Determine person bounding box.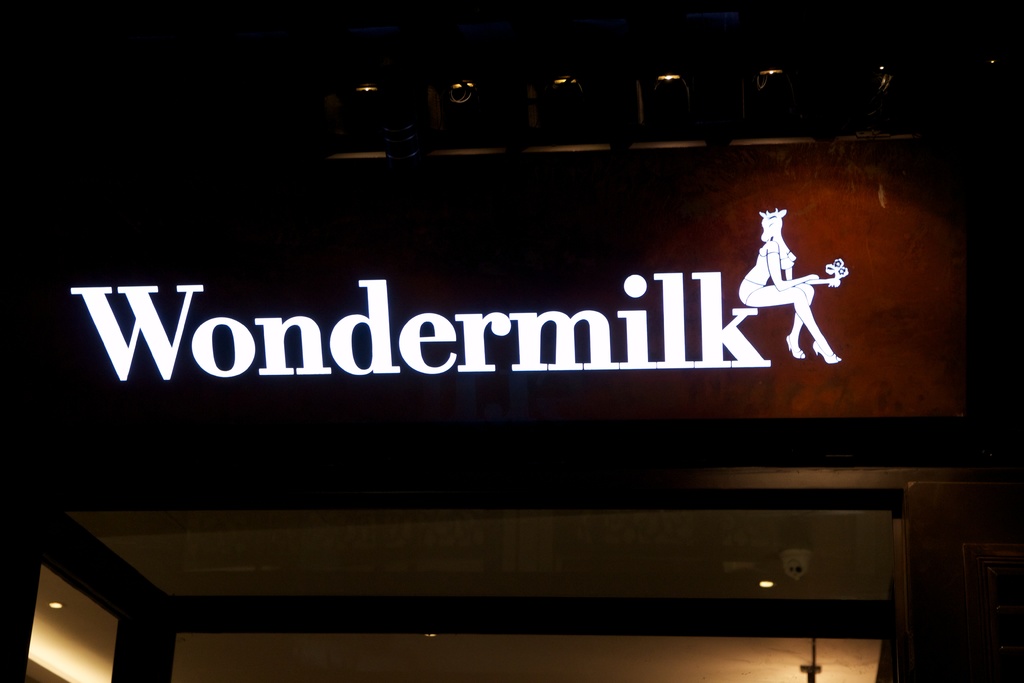
Determined: BBox(743, 207, 847, 366).
